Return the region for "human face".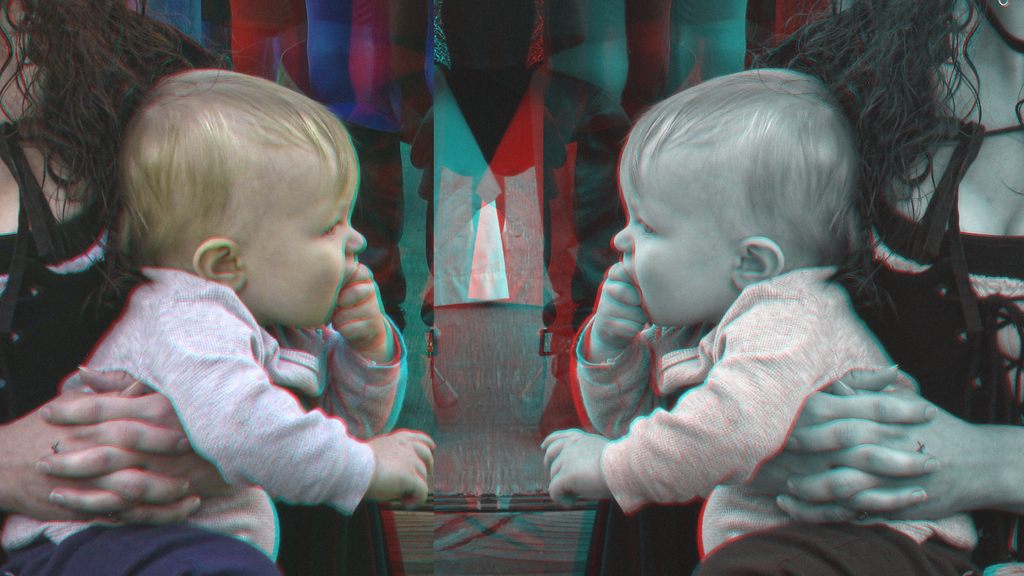
[left=613, top=163, right=739, bottom=328].
